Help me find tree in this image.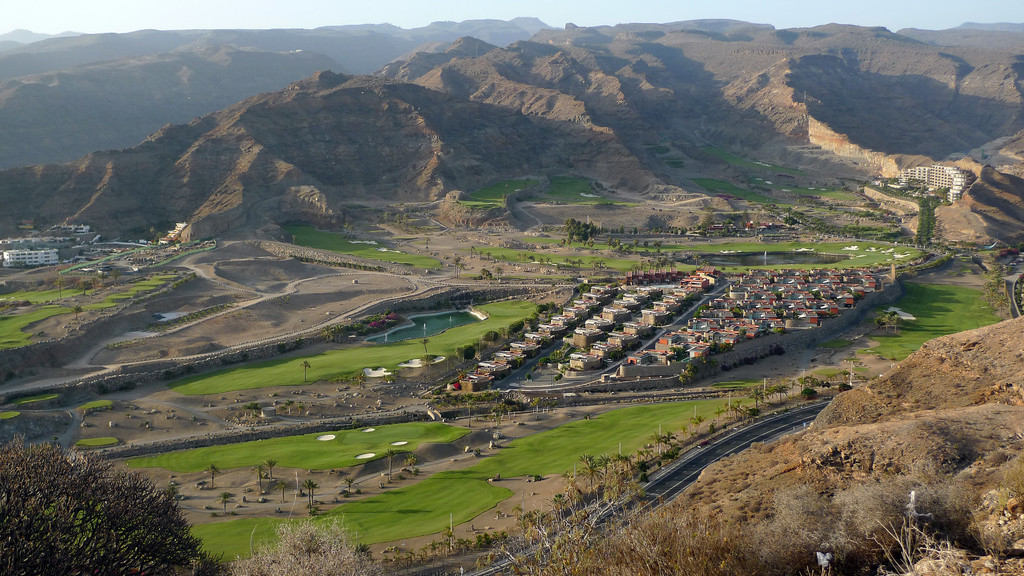
Found it: {"x1": 255, "y1": 467, "x2": 266, "y2": 493}.
